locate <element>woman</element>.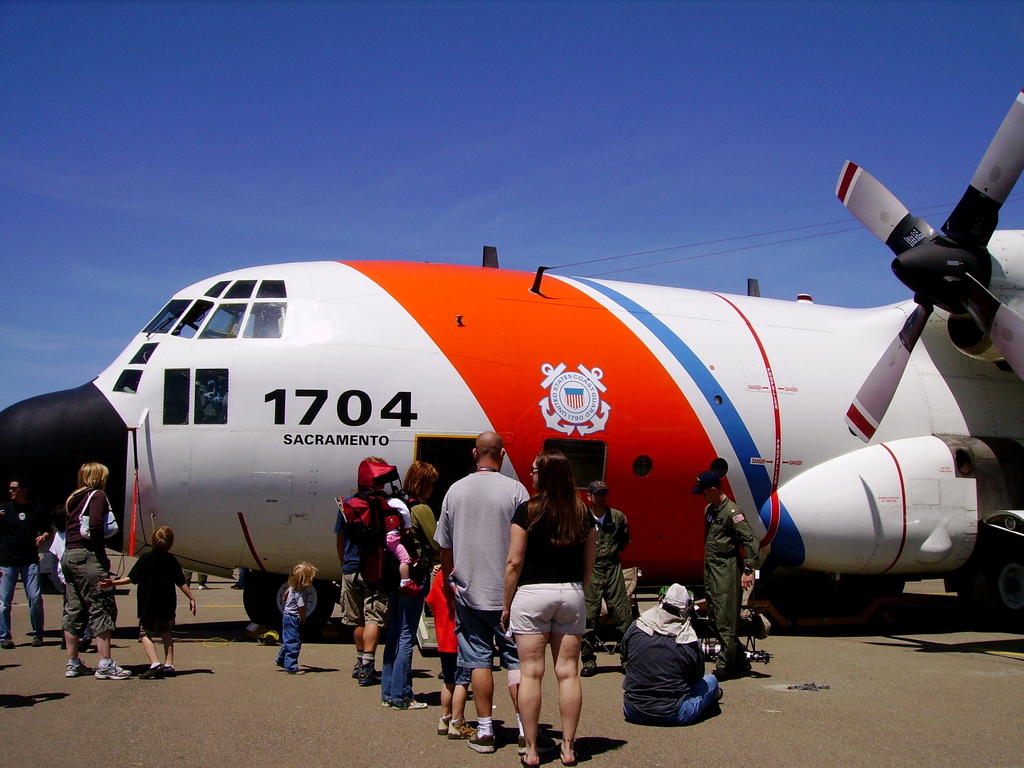
Bounding box: box(60, 462, 135, 680).
